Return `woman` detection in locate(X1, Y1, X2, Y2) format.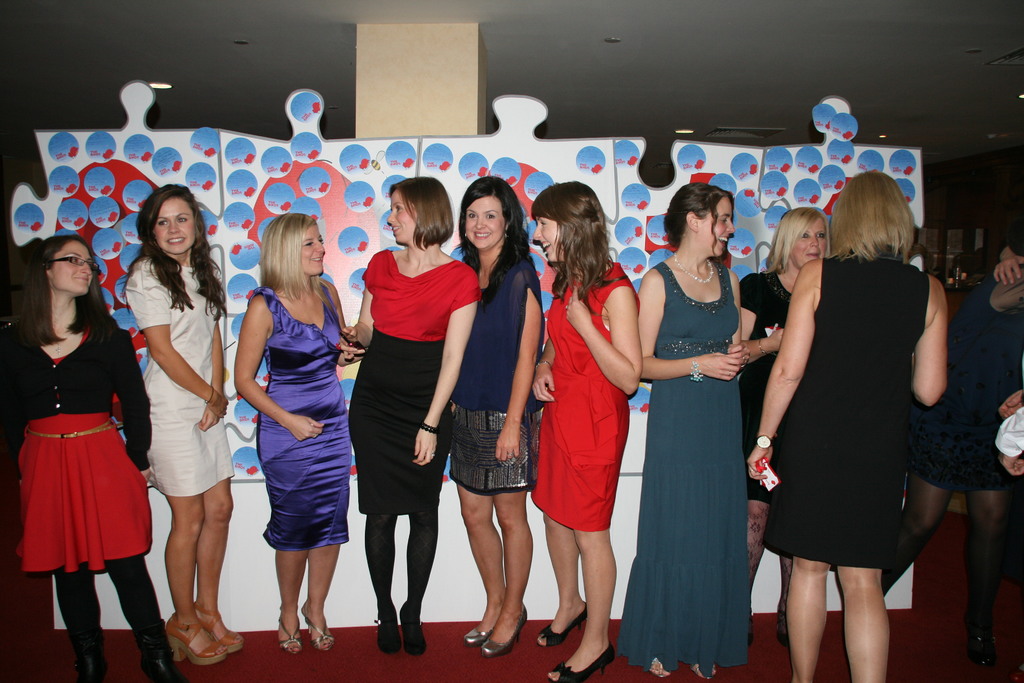
locate(451, 173, 545, 652).
